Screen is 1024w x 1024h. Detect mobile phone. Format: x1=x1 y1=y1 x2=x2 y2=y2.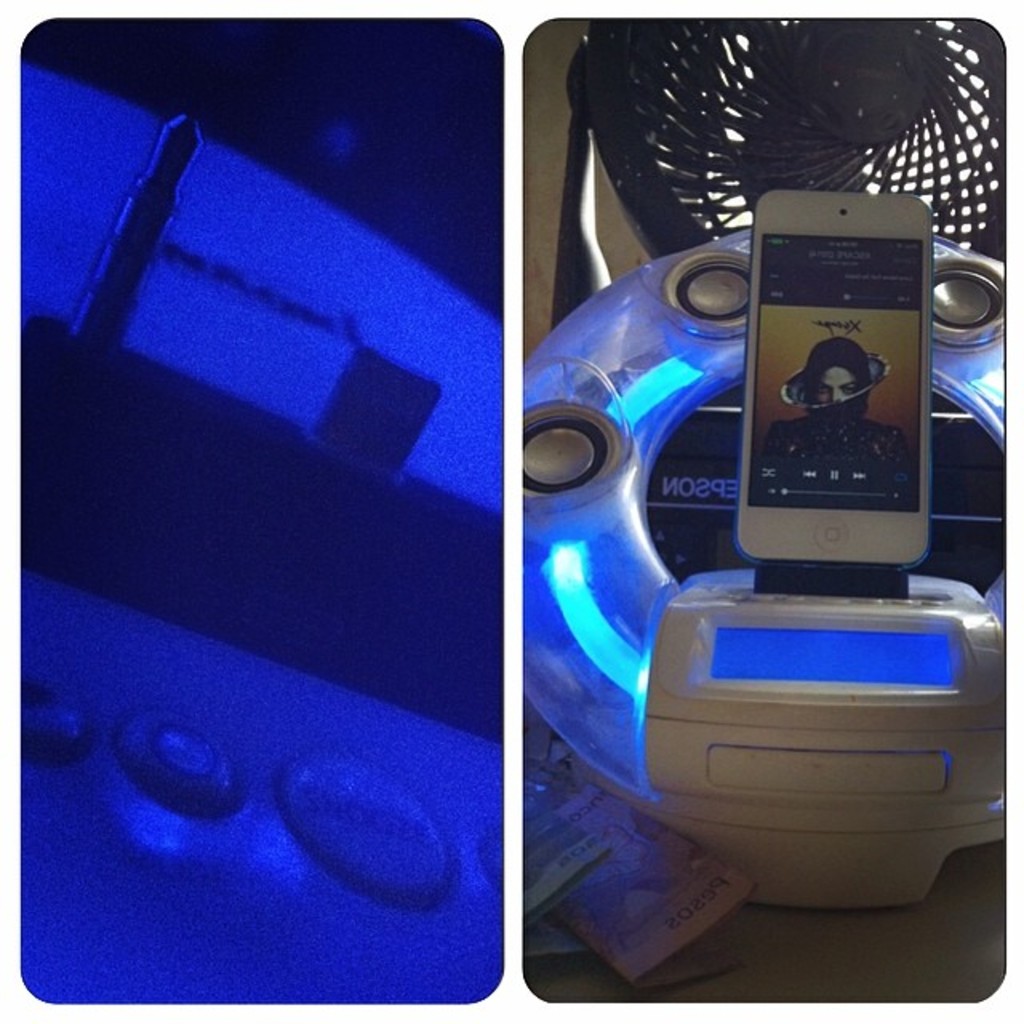
x1=0 y1=0 x2=560 y2=957.
